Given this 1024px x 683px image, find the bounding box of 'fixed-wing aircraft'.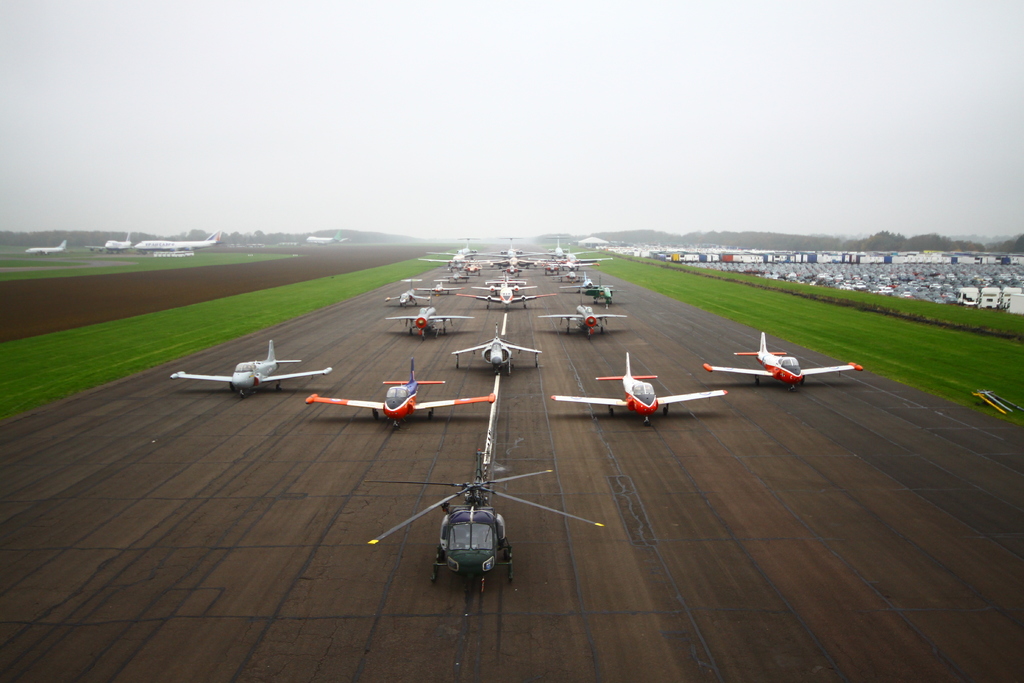
[left=705, top=332, right=863, bottom=395].
